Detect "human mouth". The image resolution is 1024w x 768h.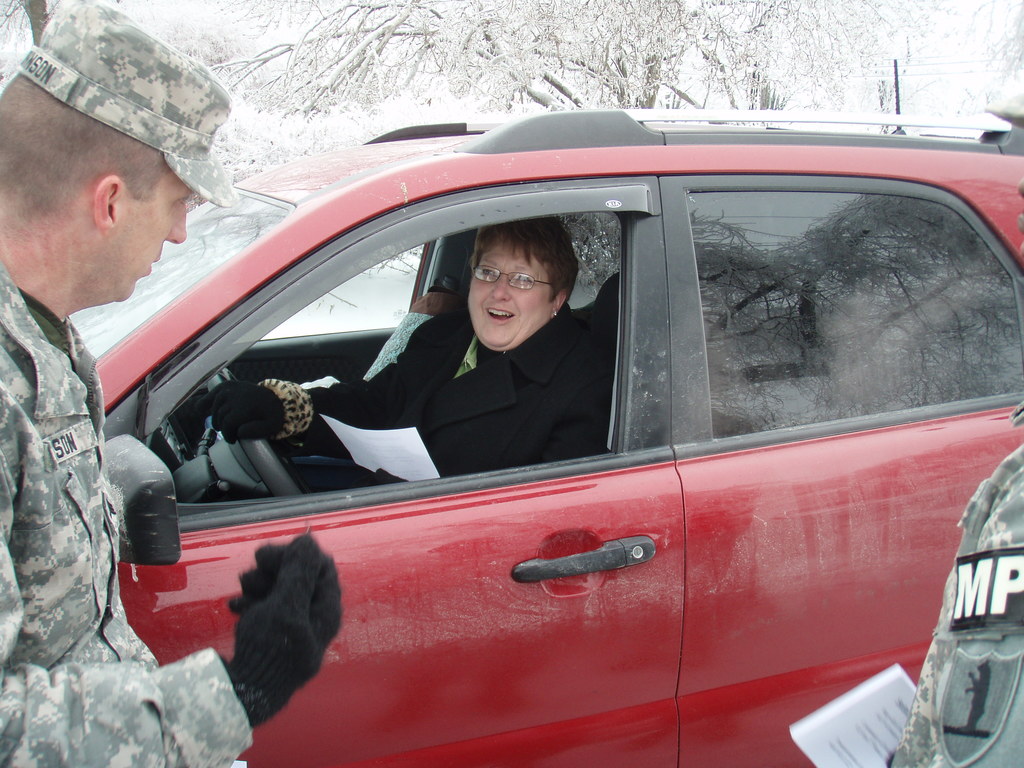
bbox(481, 301, 519, 323).
